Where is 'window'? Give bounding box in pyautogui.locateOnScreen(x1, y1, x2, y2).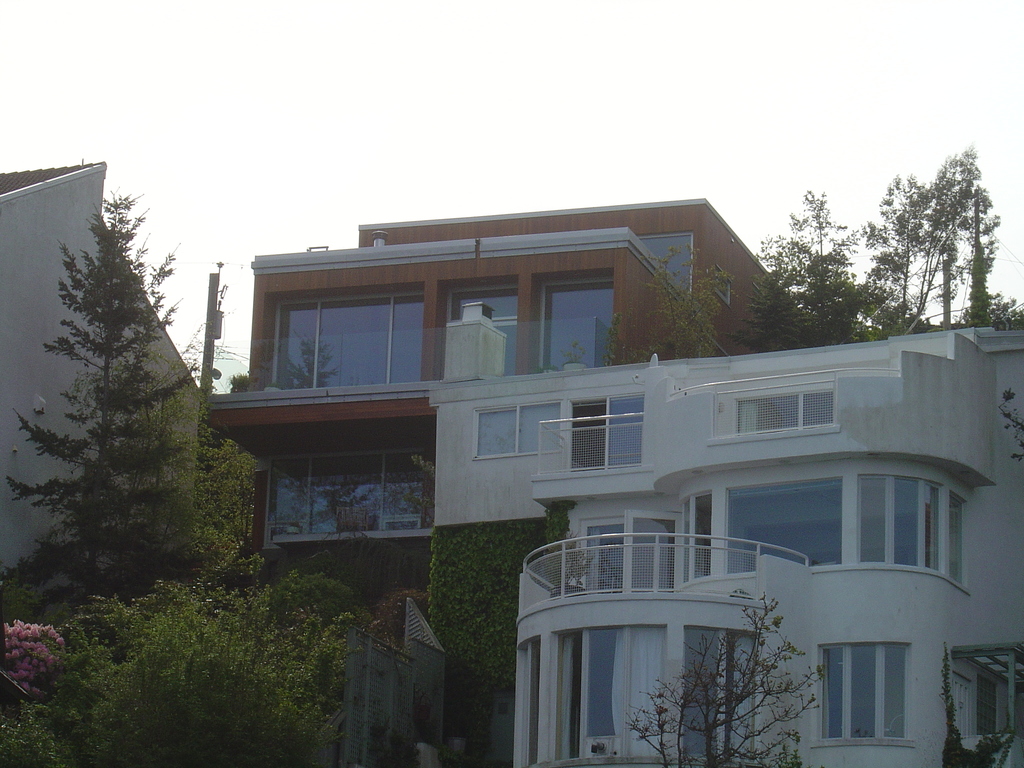
pyautogui.locateOnScreen(467, 397, 568, 465).
